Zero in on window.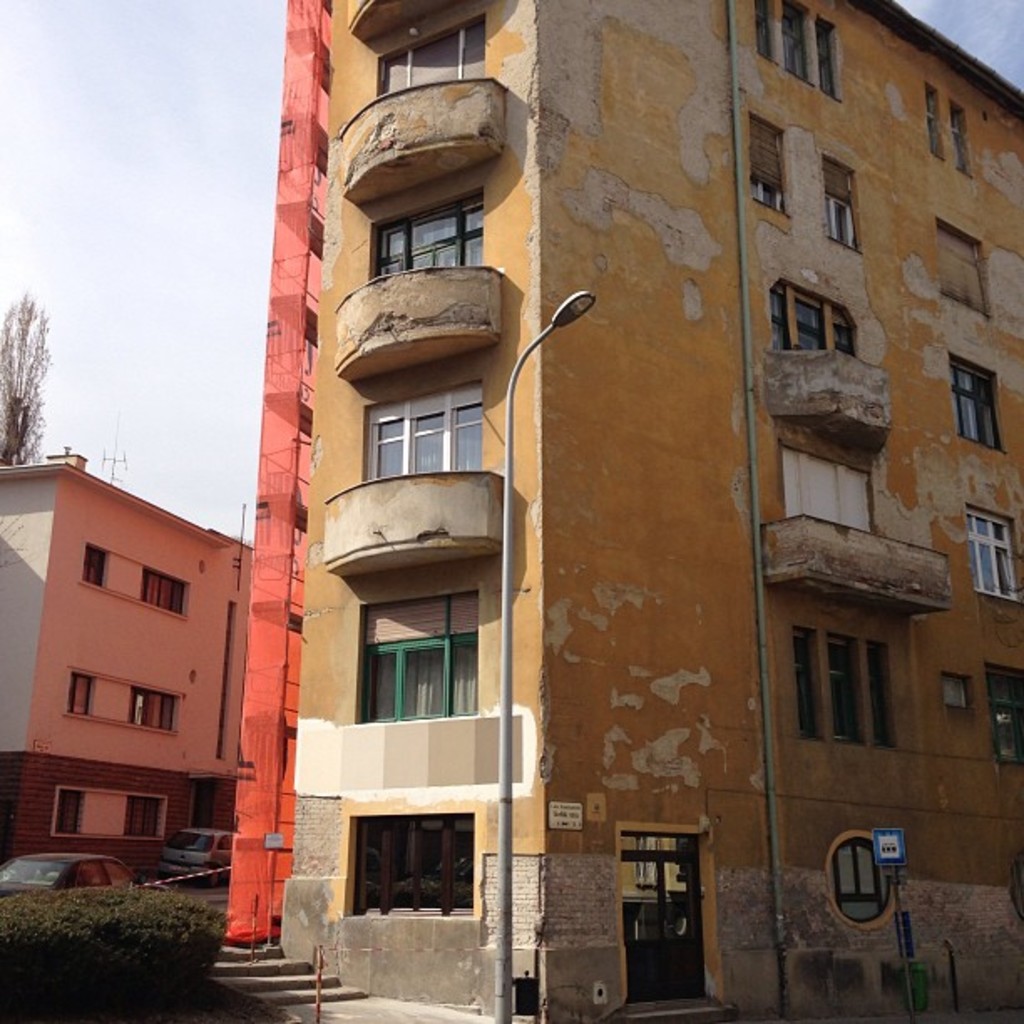
Zeroed in: 822, 157, 860, 254.
